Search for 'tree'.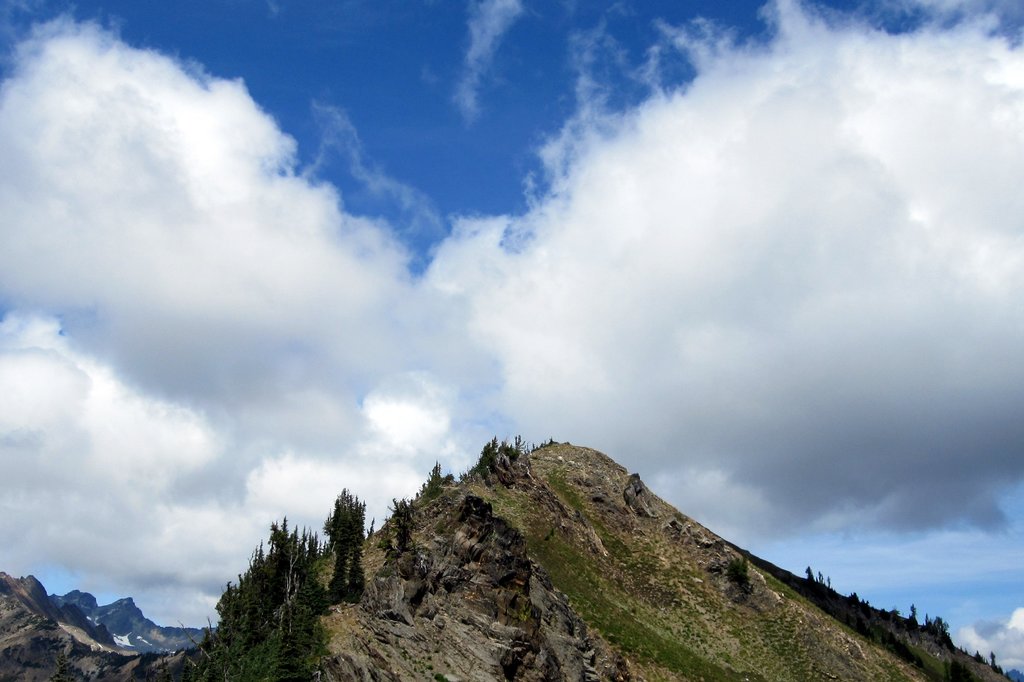
Found at region(827, 567, 836, 596).
